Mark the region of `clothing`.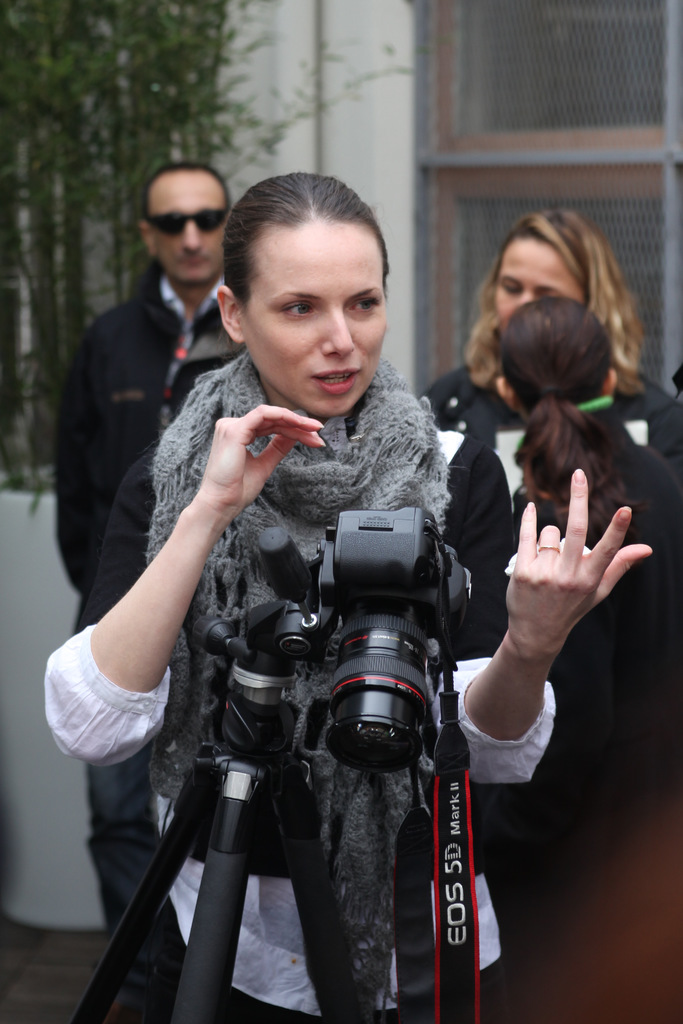
Region: select_region(508, 435, 682, 940).
